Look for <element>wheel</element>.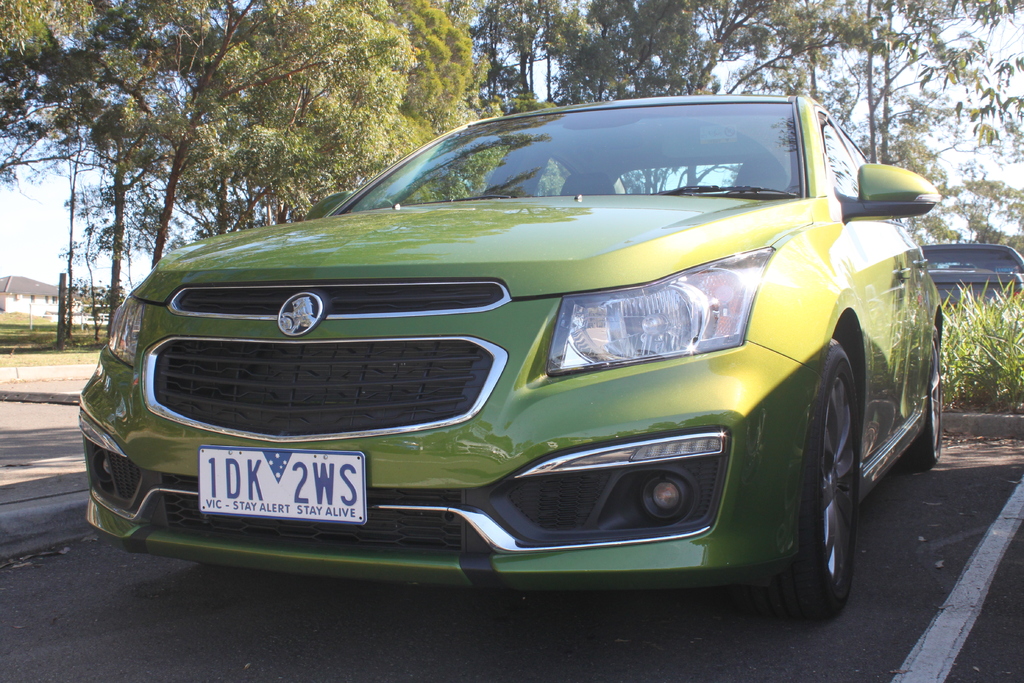
Found: (783,380,870,623).
